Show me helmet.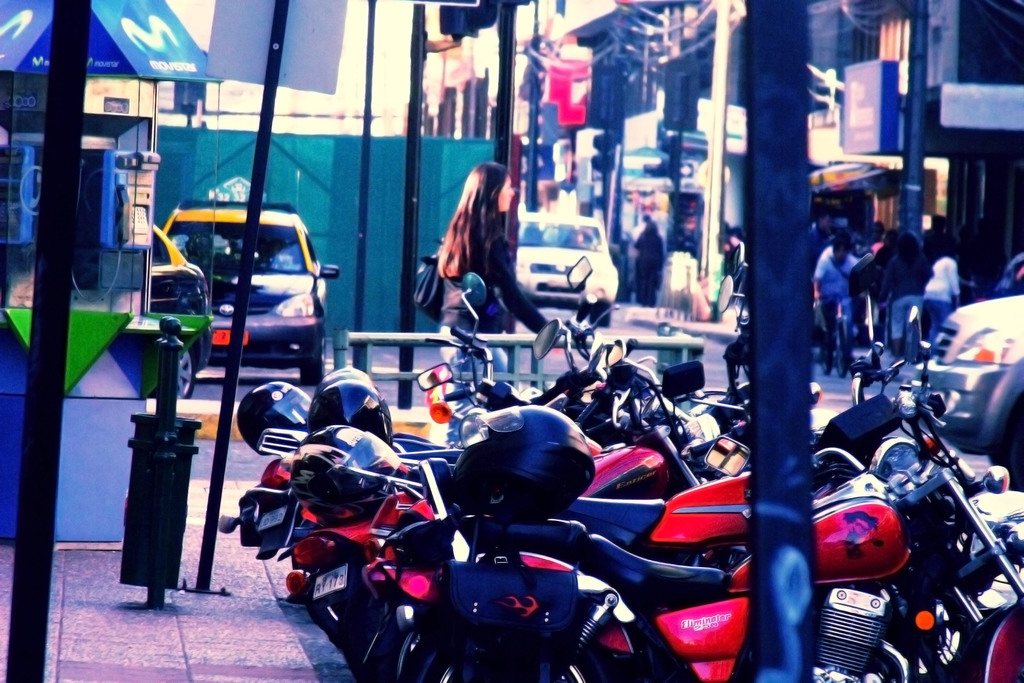
helmet is here: l=234, t=379, r=312, b=452.
